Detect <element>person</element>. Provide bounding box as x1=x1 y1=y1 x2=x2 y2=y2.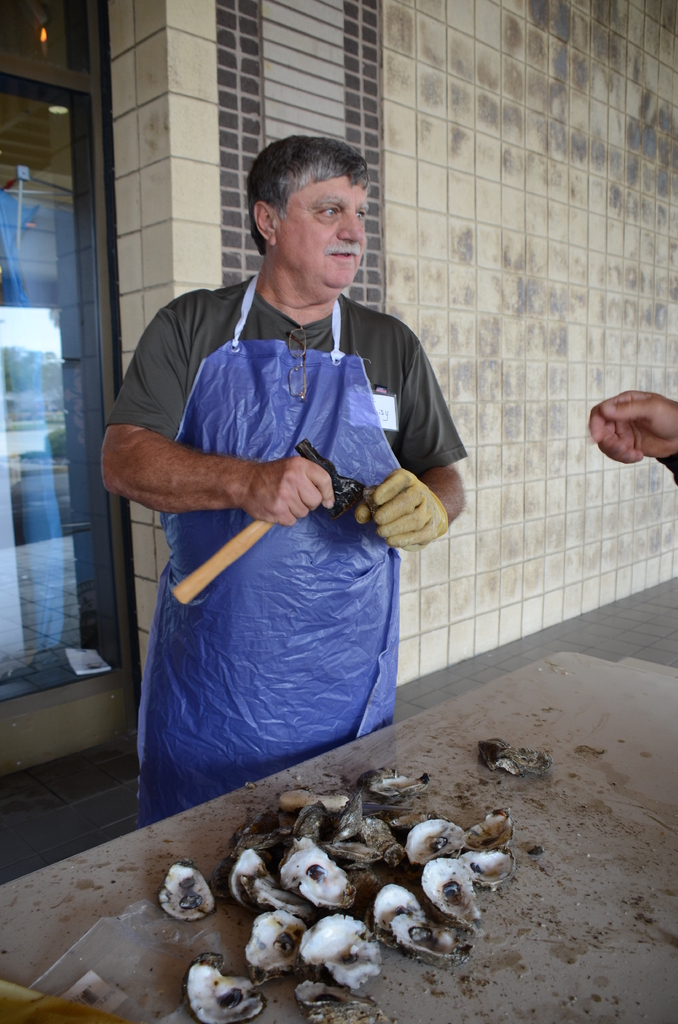
x1=88 y1=144 x2=492 y2=843.
